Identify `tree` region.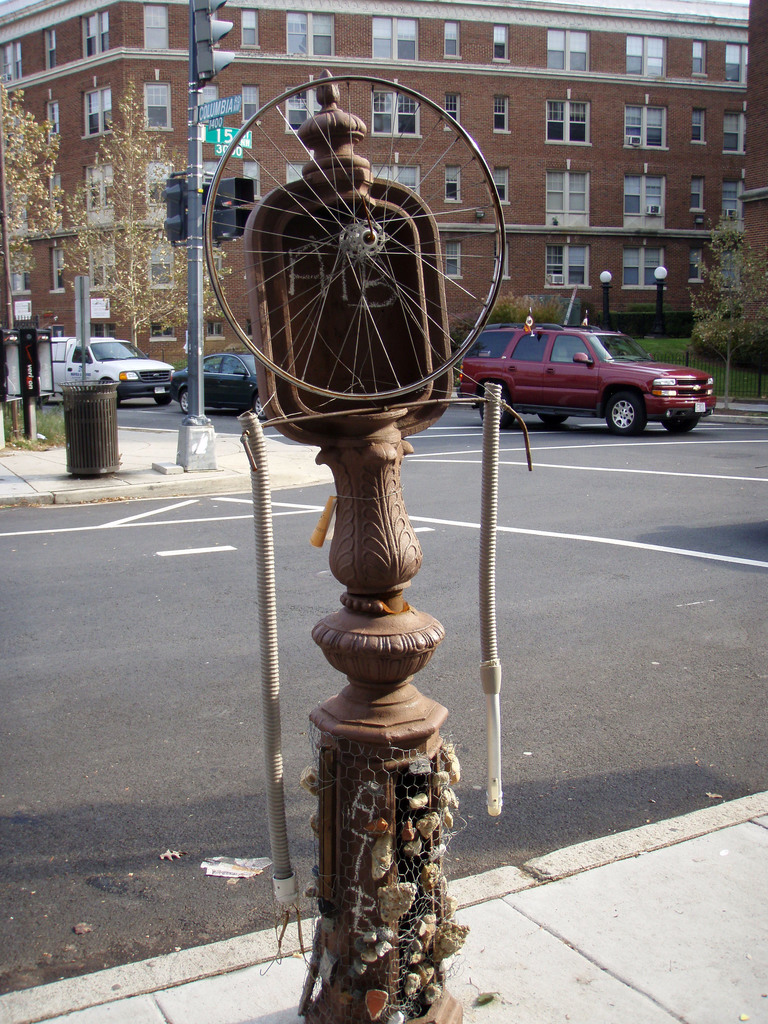
Region: x1=687, y1=223, x2=767, y2=395.
